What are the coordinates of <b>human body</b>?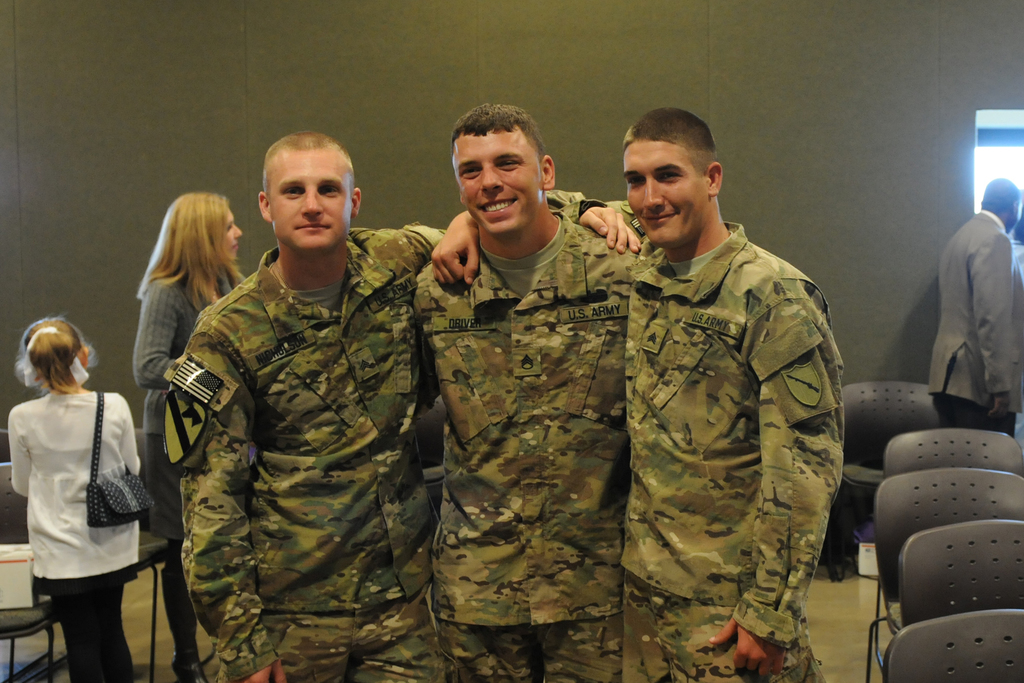
box=[127, 259, 250, 682].
